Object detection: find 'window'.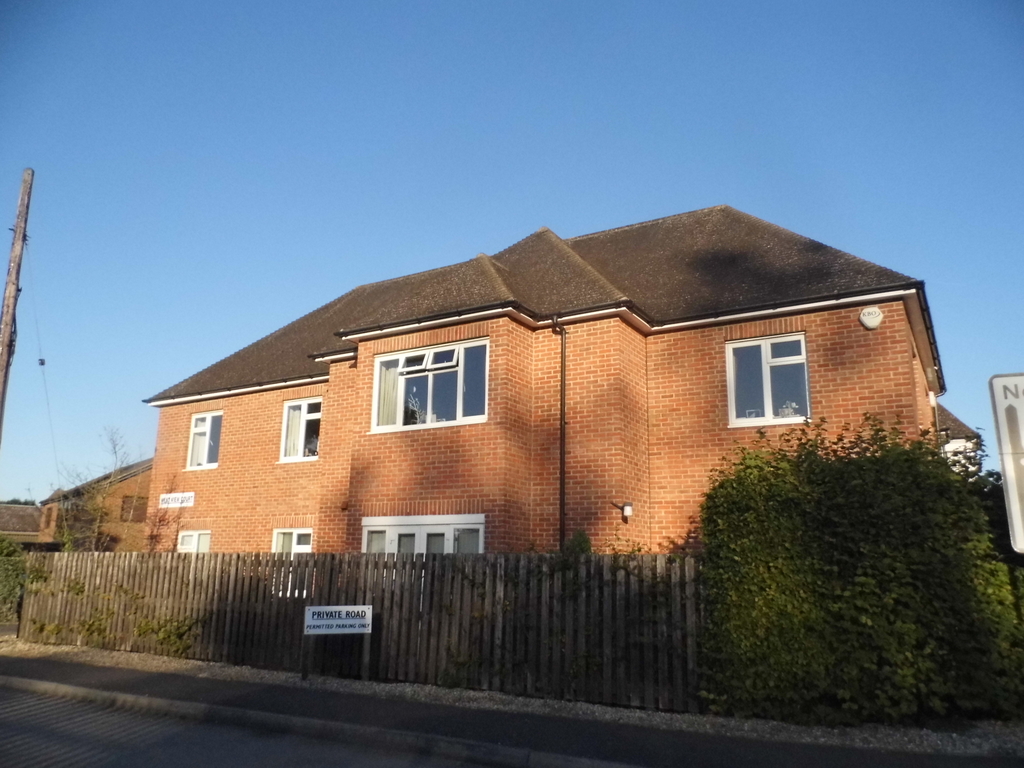
bbox=(739, 324, 813, 438).
